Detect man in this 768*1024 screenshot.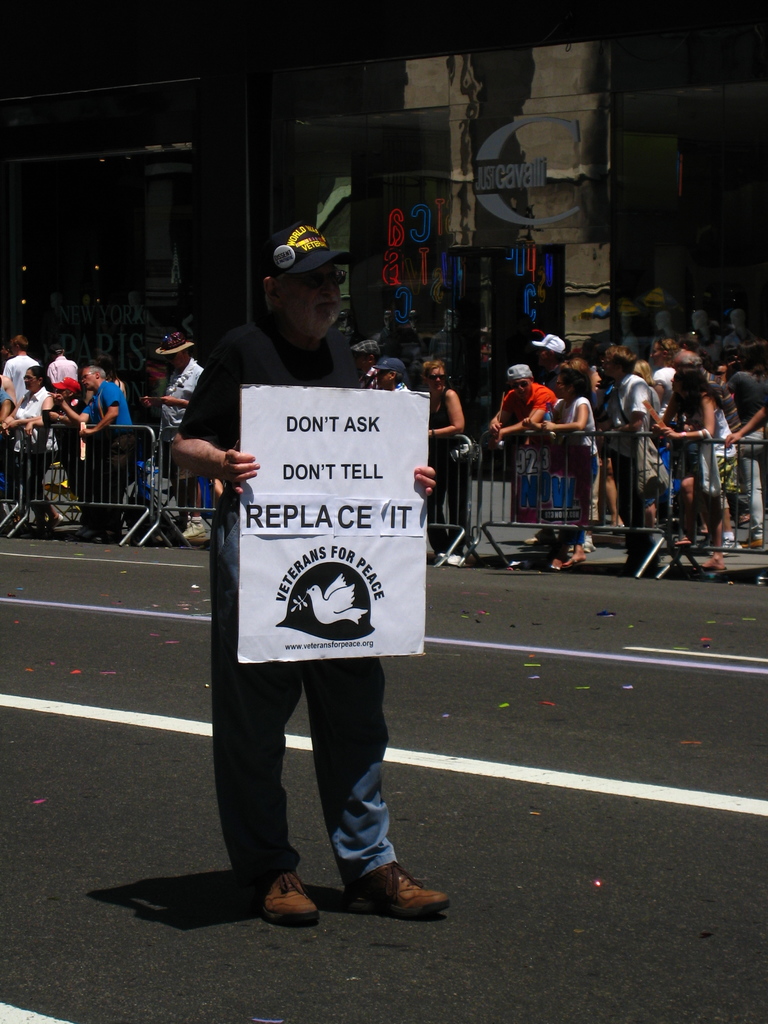
Detection: crop(46, 340, 81, 386).
